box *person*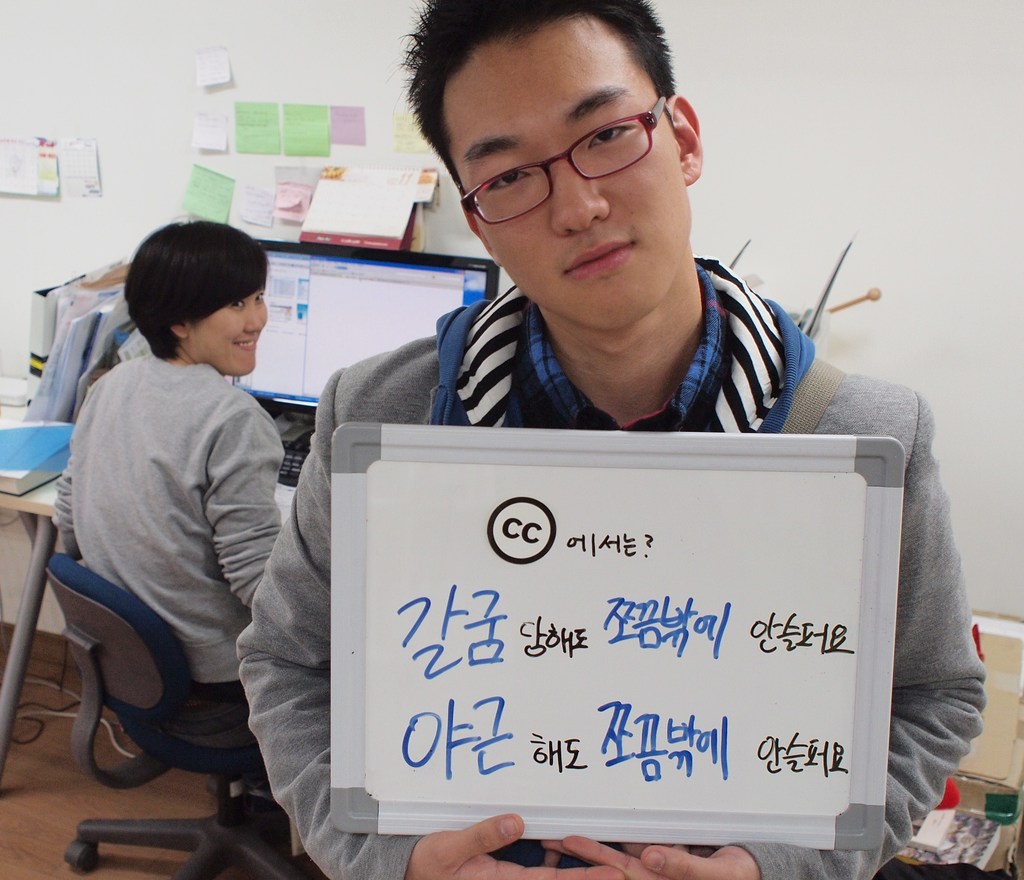
292/96/913/845
